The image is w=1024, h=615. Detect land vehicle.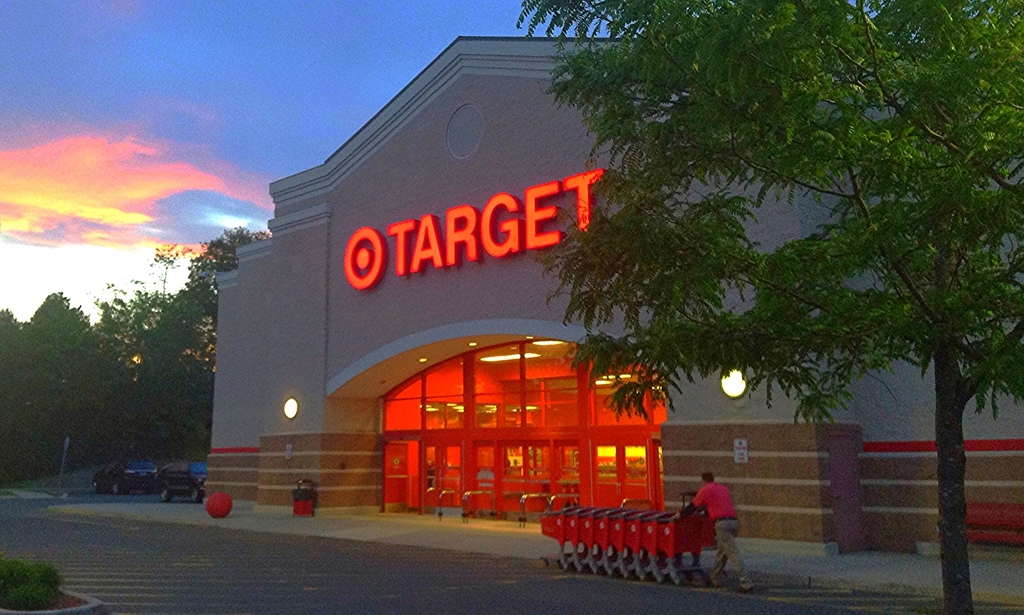
Detection: x1=152, y1=459, x2=207, y2=501.
